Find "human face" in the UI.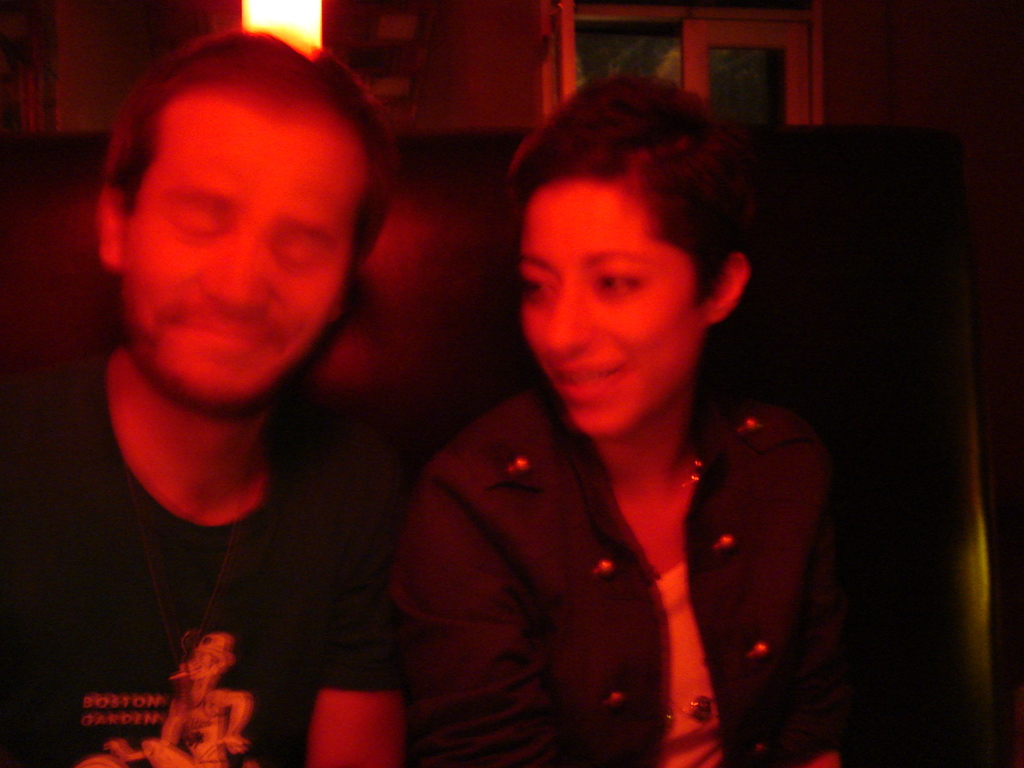
UI element at region(516, 179, 700, 430).
